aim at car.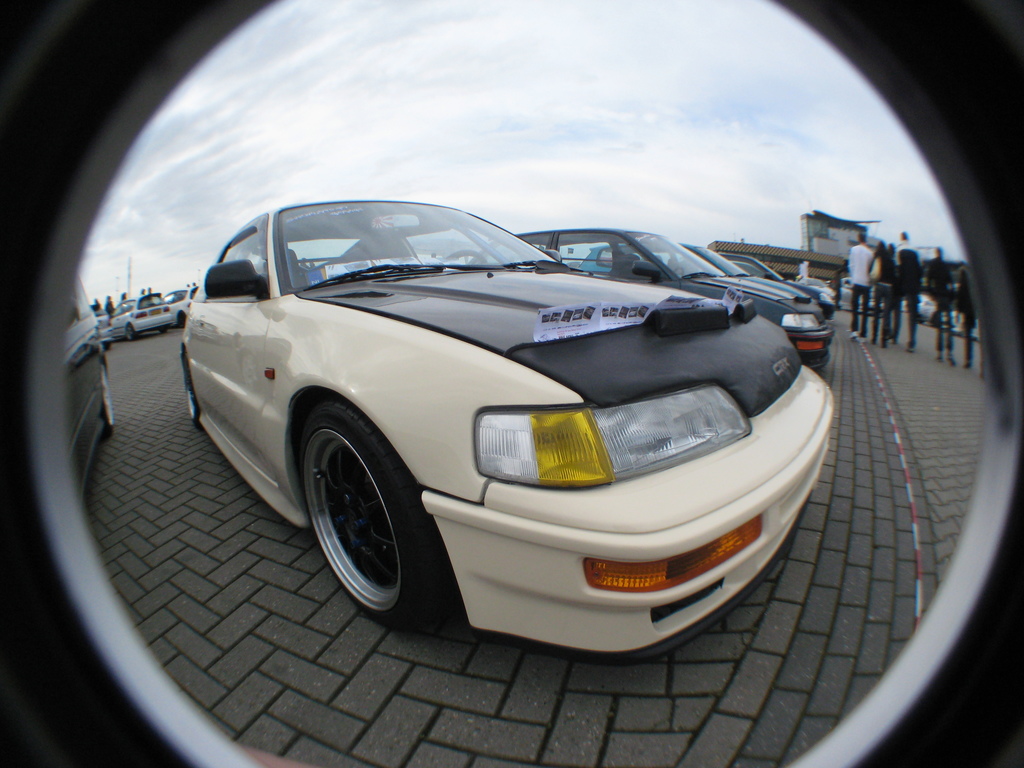
Aimed at l=588, t=241, r=819, b=309.
